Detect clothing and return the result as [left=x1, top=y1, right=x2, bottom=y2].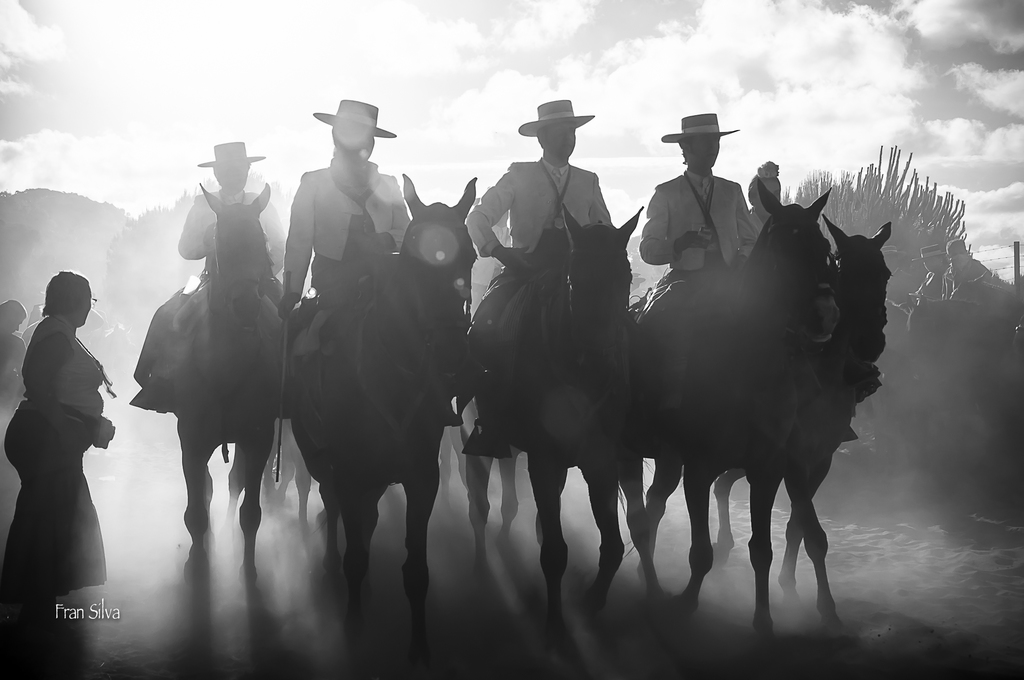
[left=177, top=187, right=285, bottom=259].
